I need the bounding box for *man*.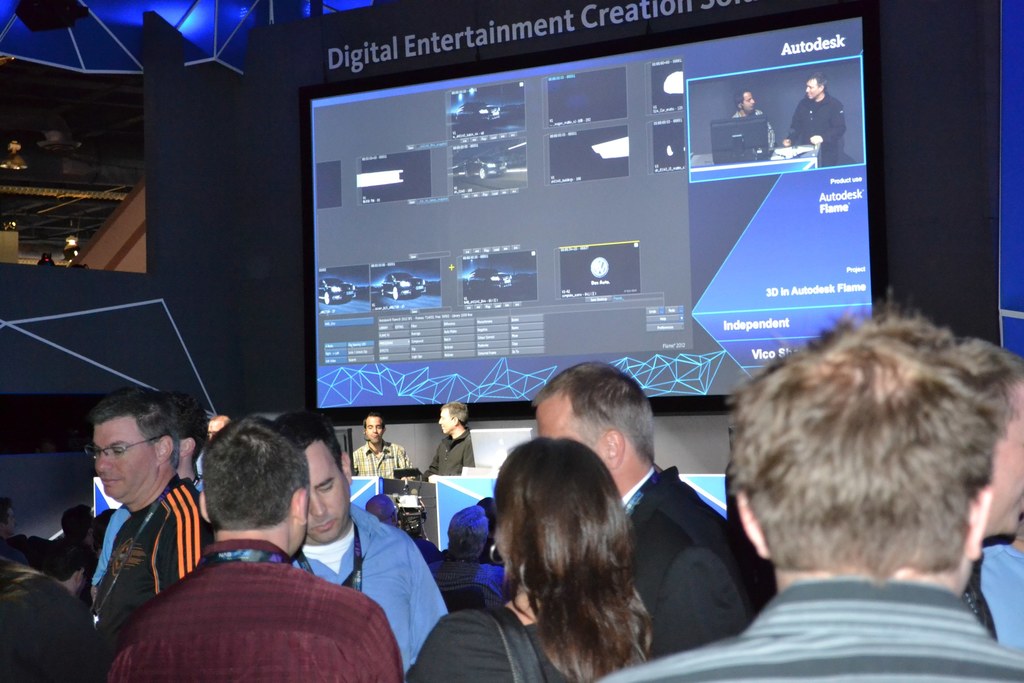
Here it is: detection(531, 361, 778, 661).
